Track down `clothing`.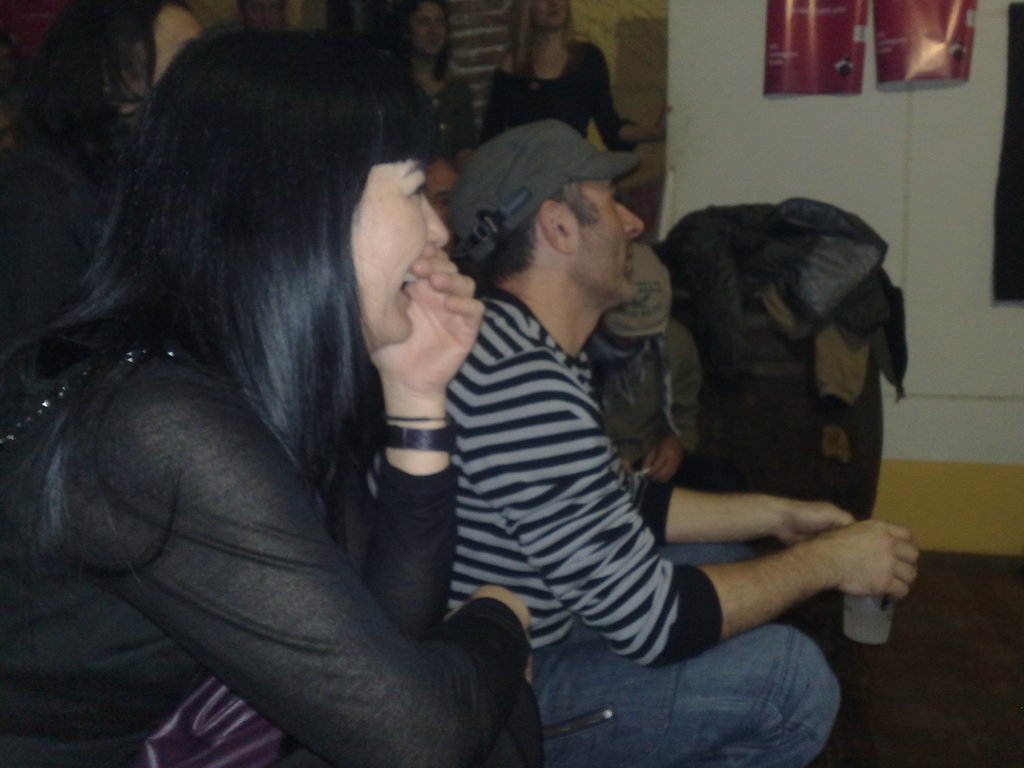
Tracked to {"x1": 441, "y1": 282, "x2": 842, "y2": 767}.
